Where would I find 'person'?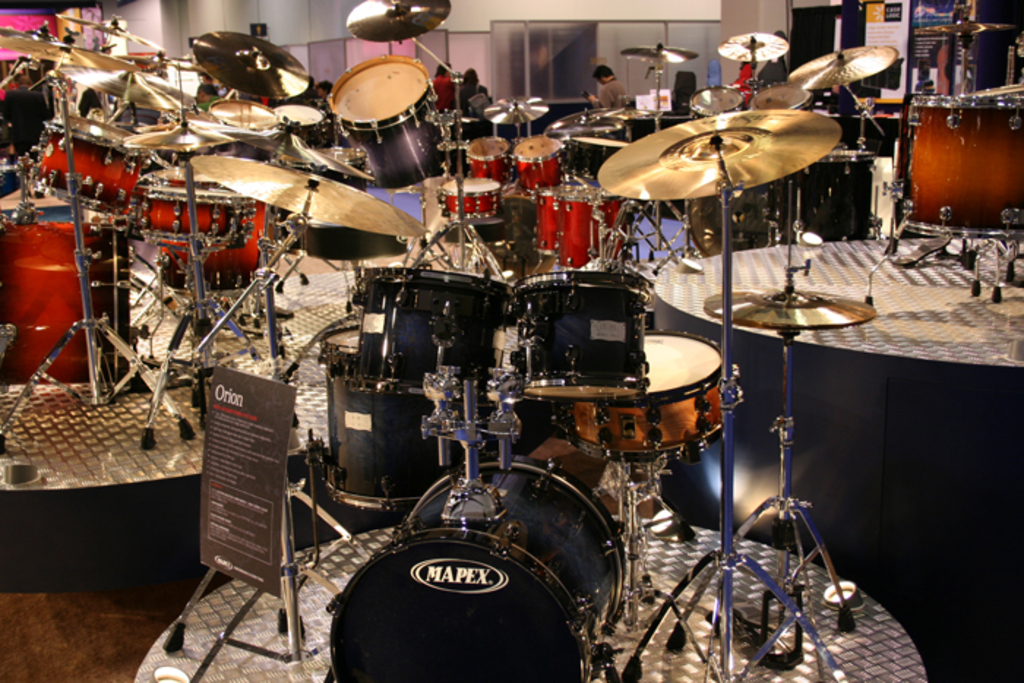
At l=459, t=63, r=489, b=105.
